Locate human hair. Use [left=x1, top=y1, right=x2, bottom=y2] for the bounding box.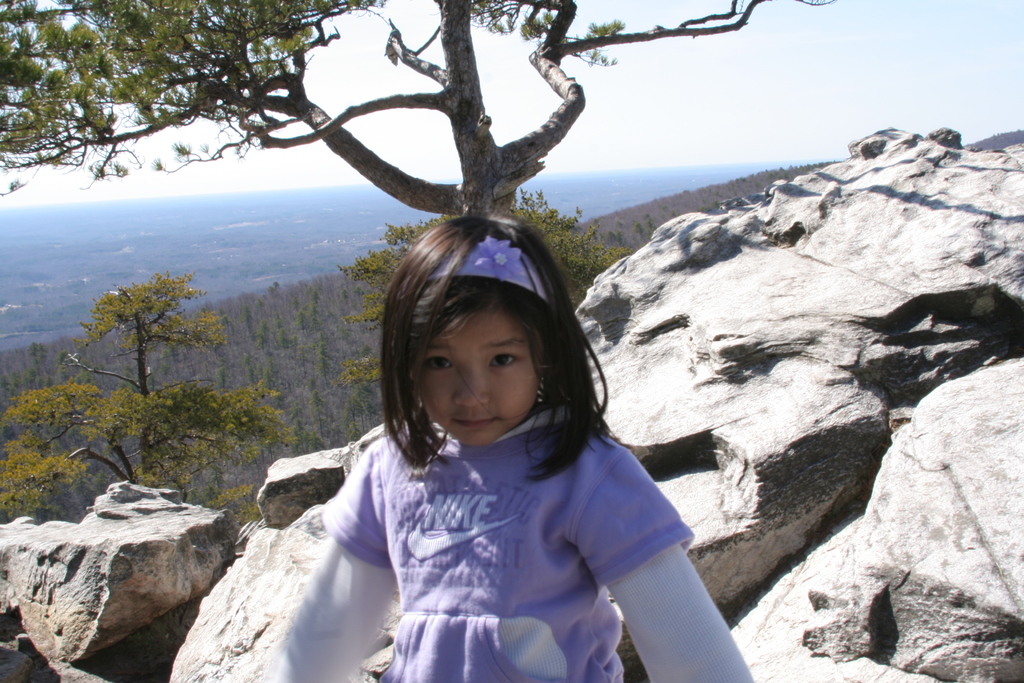
[left=378, top=206, right=580, bottom=488].
